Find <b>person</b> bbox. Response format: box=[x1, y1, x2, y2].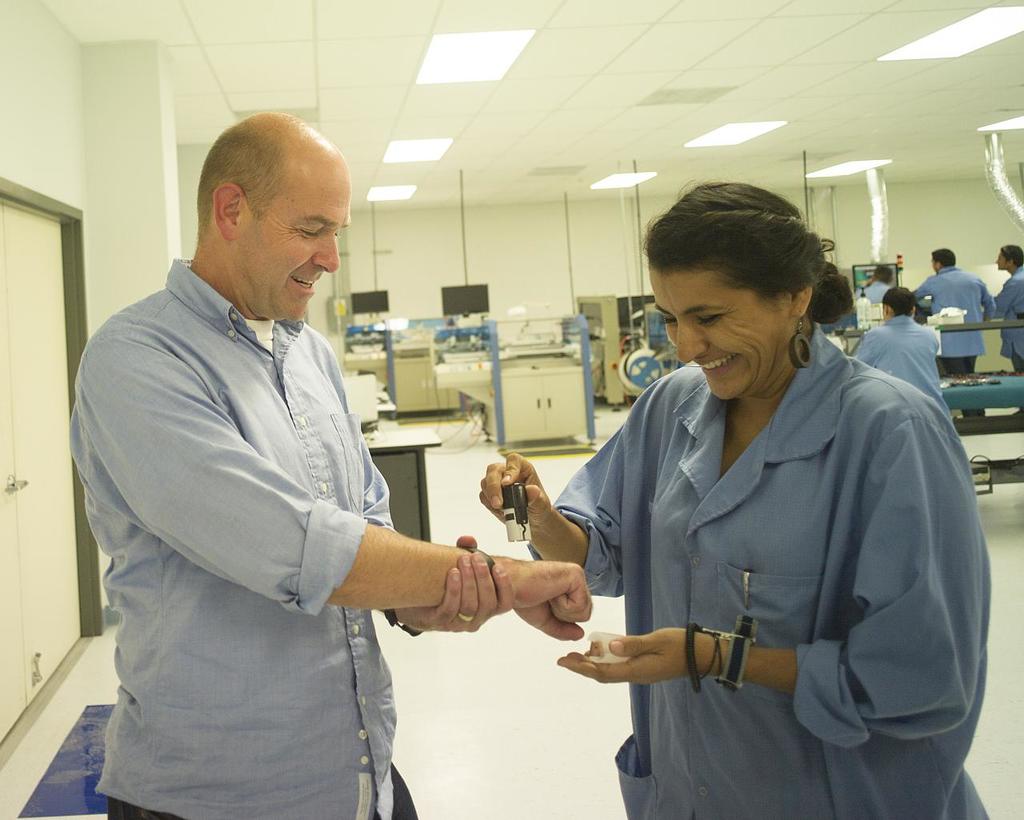
box=[514, 182, 952, 817].
